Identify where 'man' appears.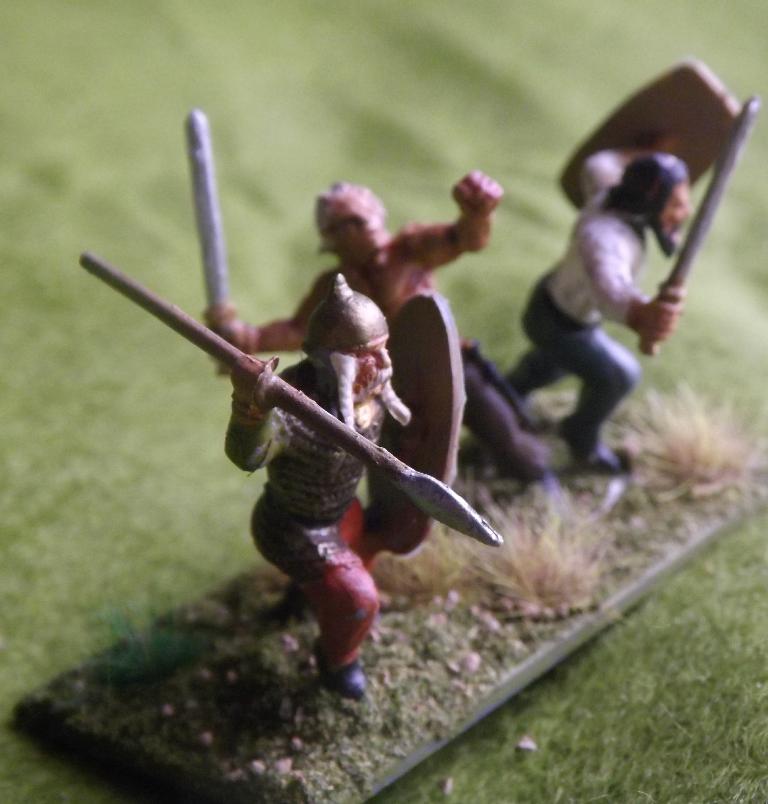
Appears at x1=205 y1=163 x2=570 y2=498.
